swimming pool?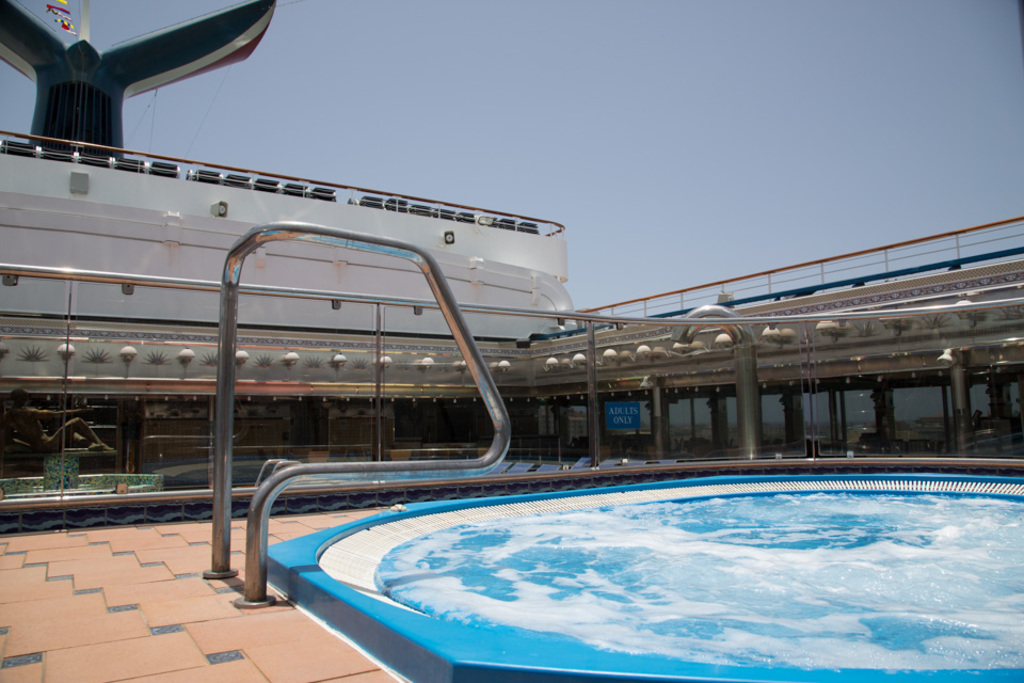
x1=166 y1=318 x2=998 y2=678
